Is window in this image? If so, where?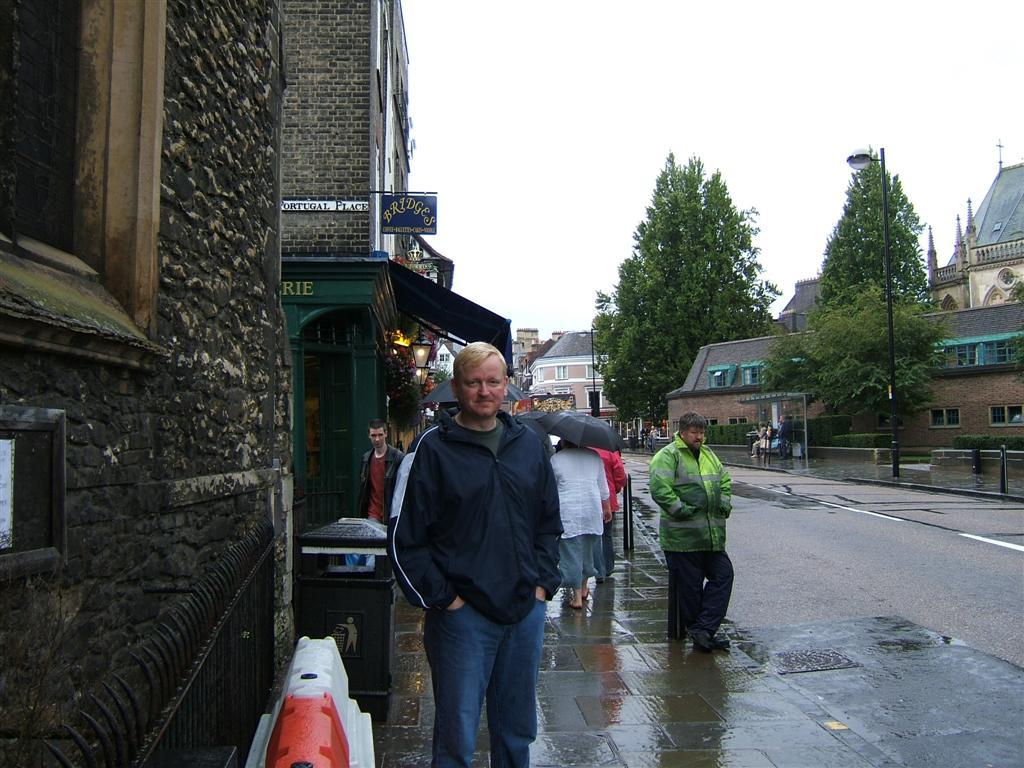
Yes, at <box>582,362,604,380</box>.
